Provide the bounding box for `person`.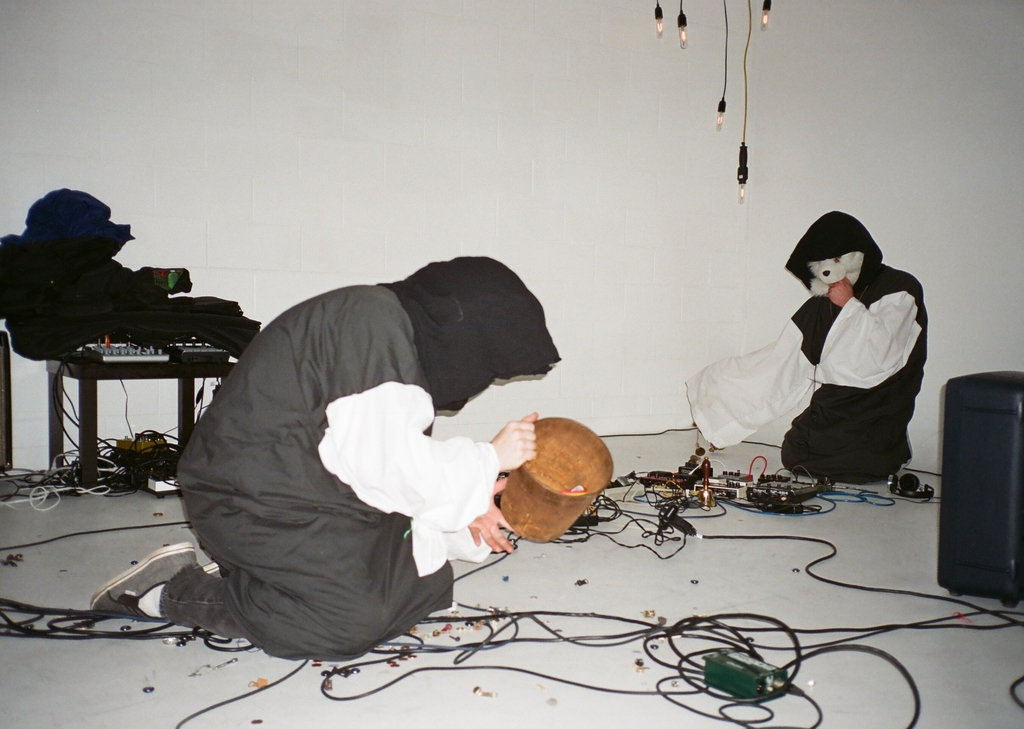
680 214 932 476.
